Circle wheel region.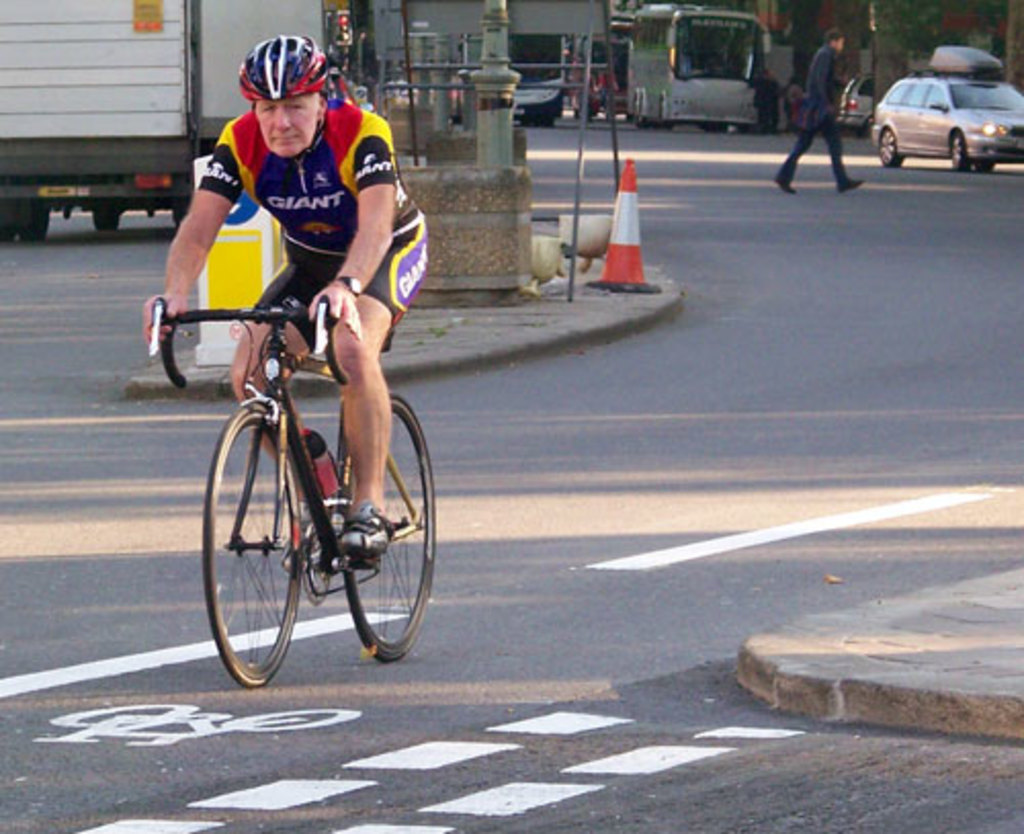
Region: region(950, 129, 965, 176).
